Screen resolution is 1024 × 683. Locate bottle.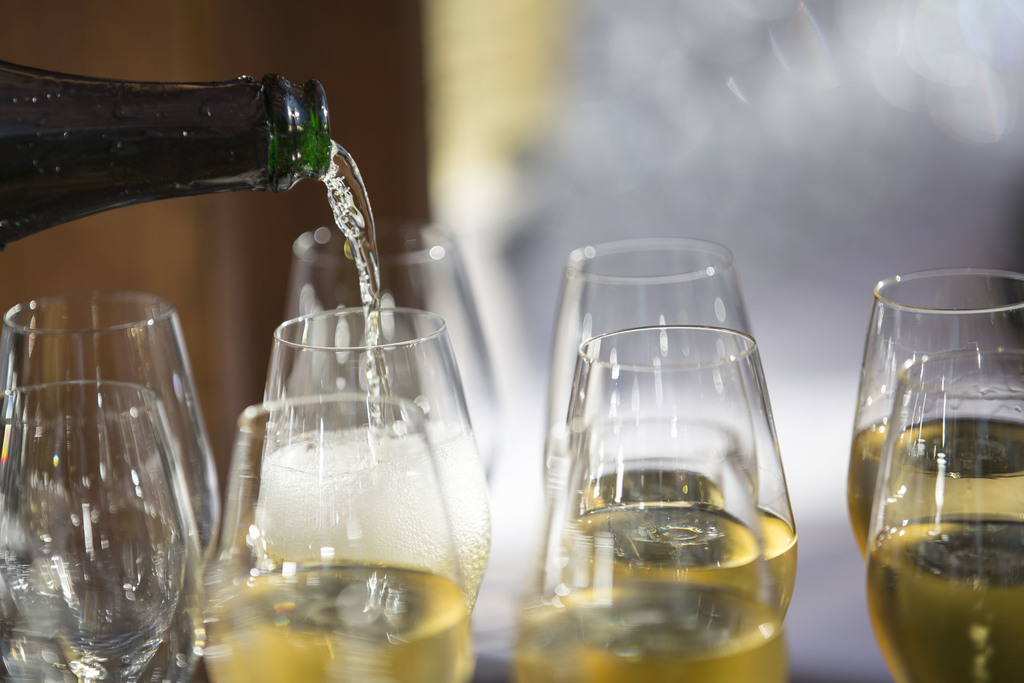
(left=0, top=50, right=334, bottom=255).
